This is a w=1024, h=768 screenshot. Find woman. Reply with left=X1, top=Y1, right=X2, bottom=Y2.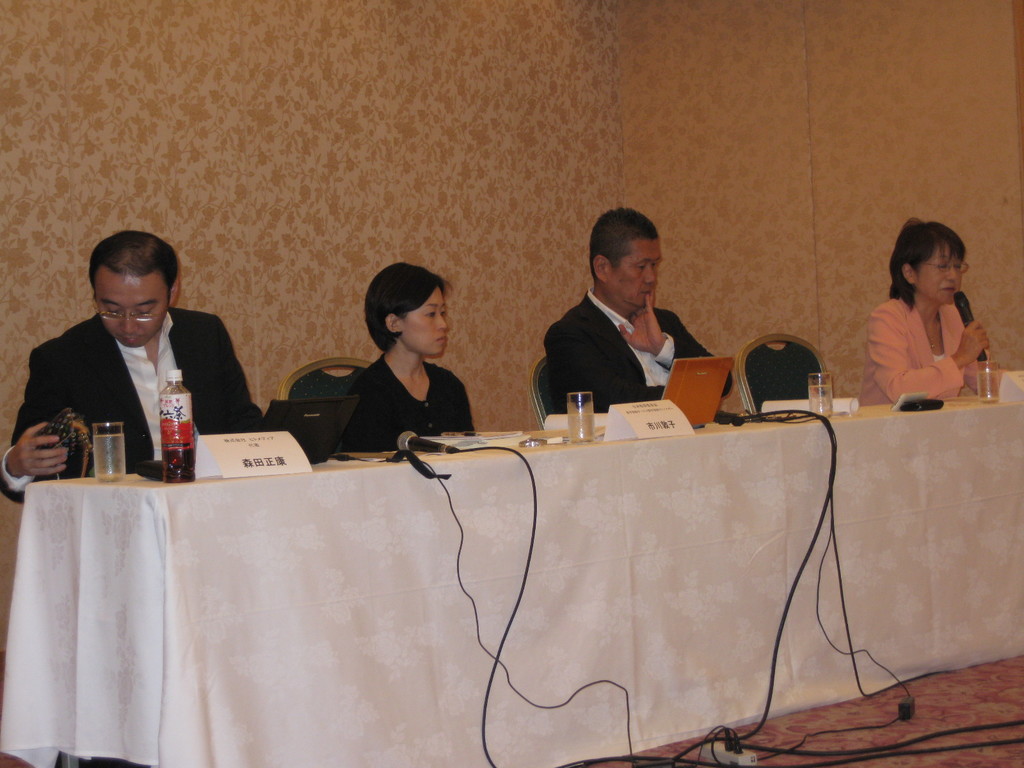
left=339, top=262, right=489, bottom=440.
